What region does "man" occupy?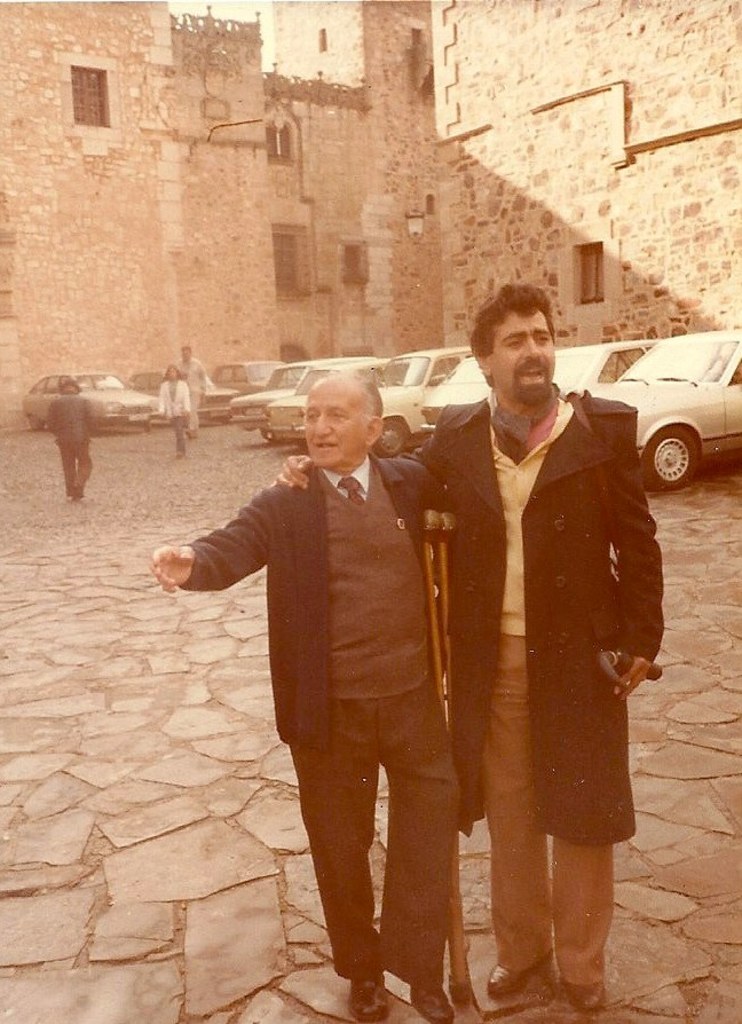
Rect(152, 369, 452, 1023).
